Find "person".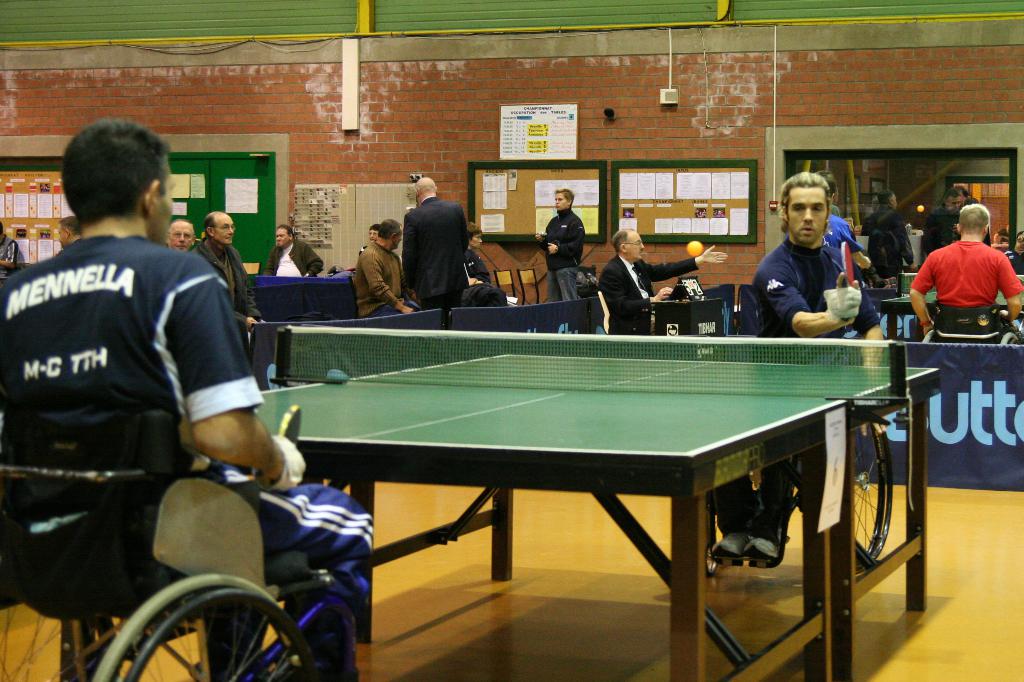
(x1=191, y1=210, x2=260, y2=339).
